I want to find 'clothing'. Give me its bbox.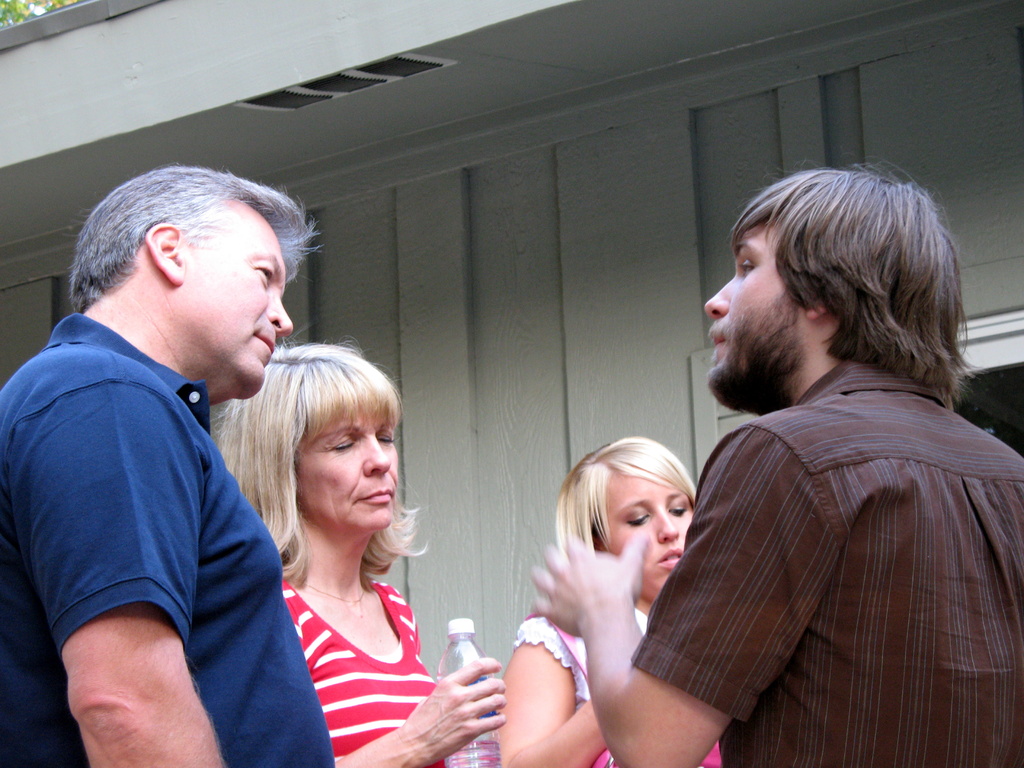
1, 308, 335, 767.
